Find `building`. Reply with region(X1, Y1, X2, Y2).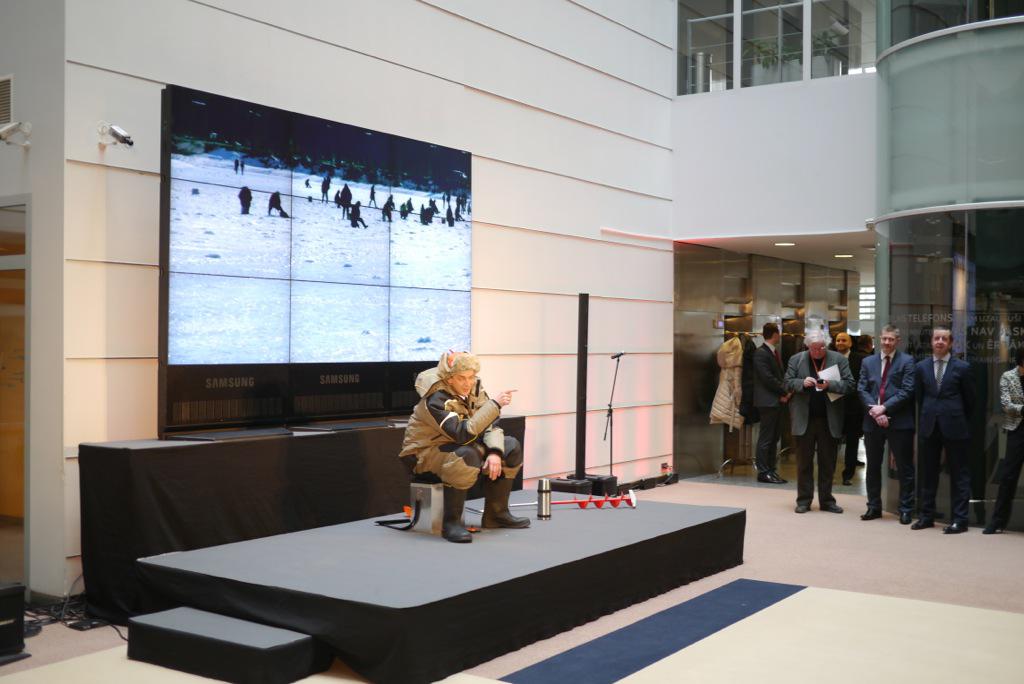
region(0, 0, 1023, 683).
